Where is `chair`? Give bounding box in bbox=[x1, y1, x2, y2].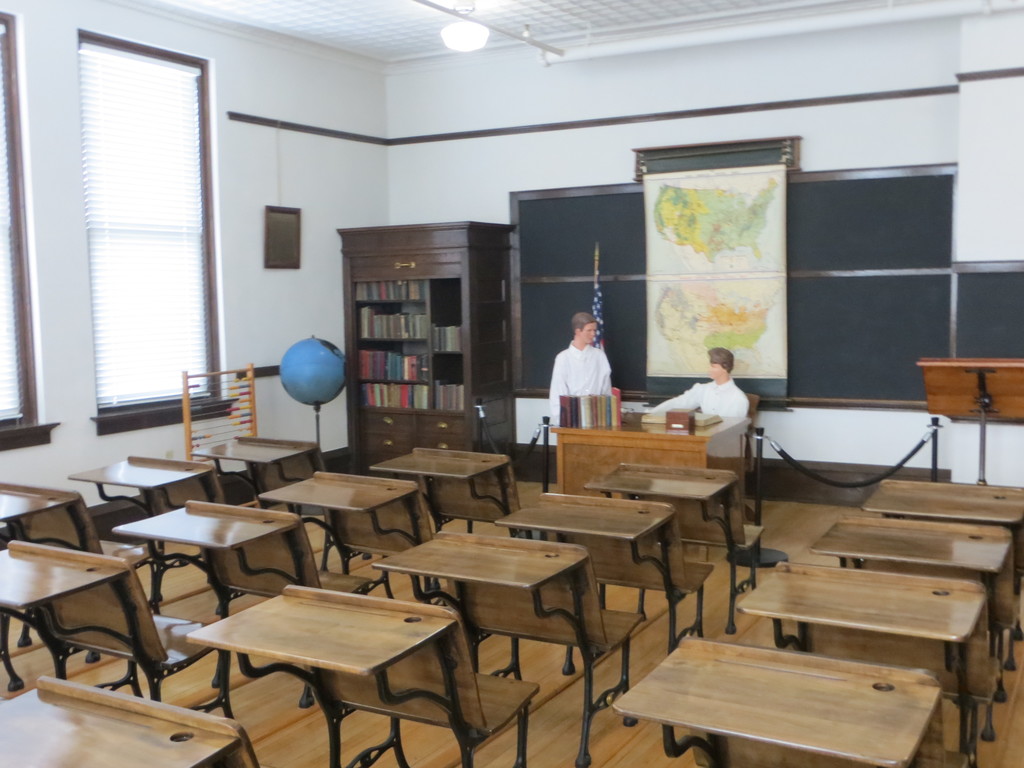
bbox=[684, 385, 772, 517].
